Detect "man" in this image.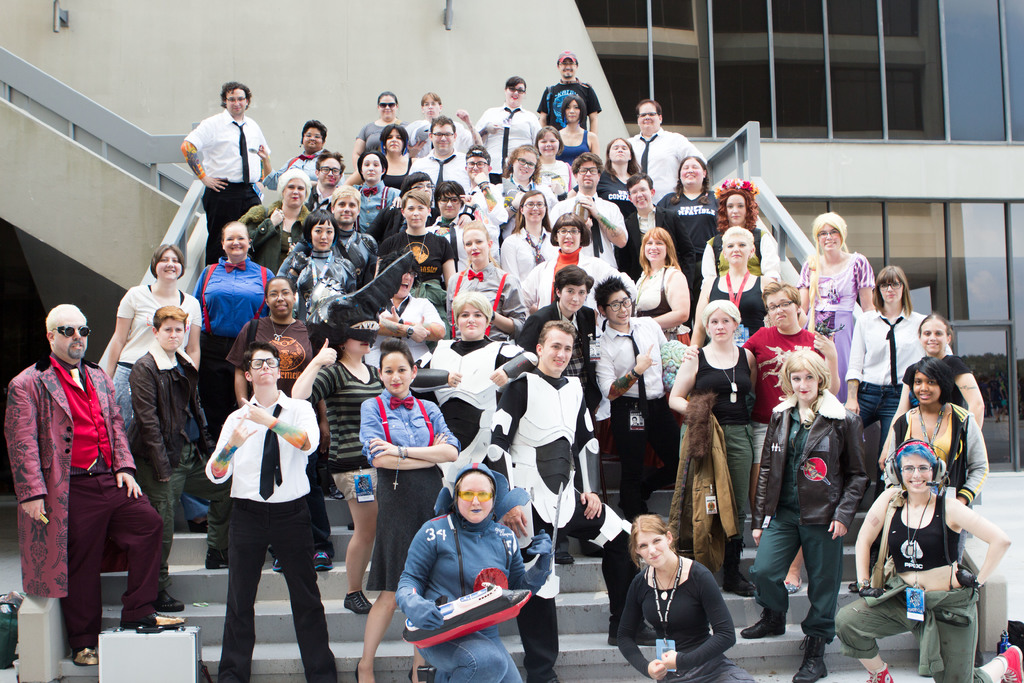
Detection: (x1=177, y1=80, x2=270, y2=268).
